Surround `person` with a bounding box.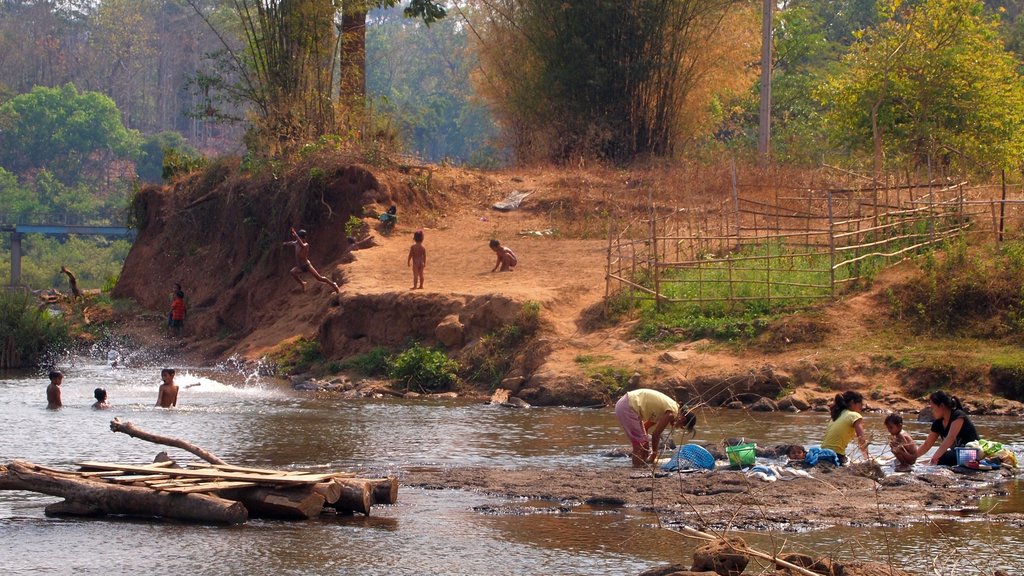
{"left": 89, "top": 386, "right": 108, "bottom": 411}.
